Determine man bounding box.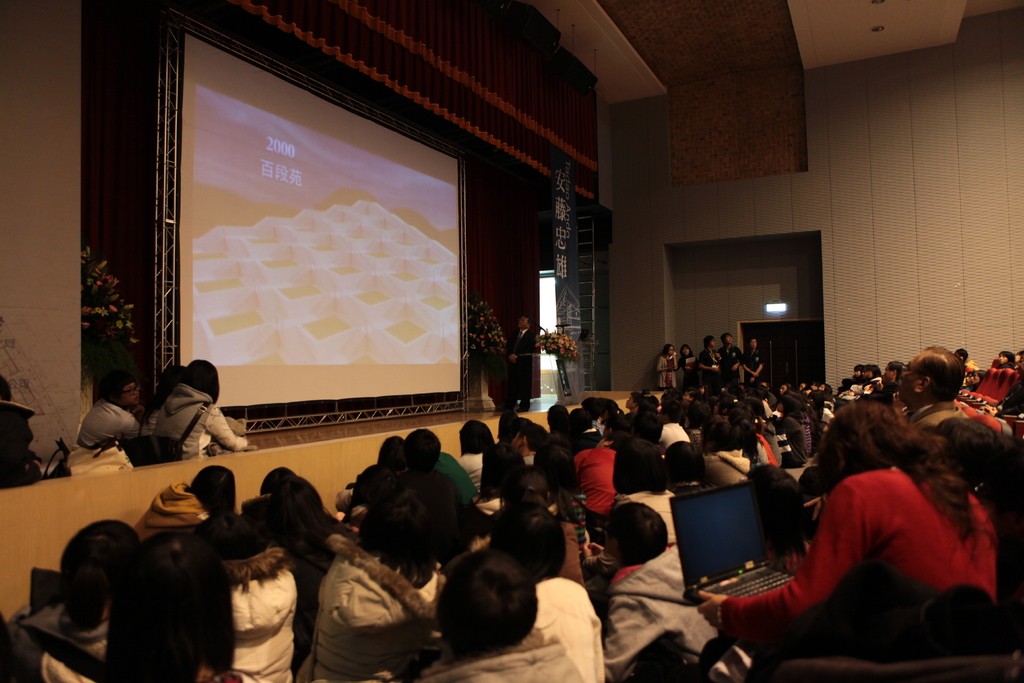
Determined: {"x1": 719, "y1": 333, "x2": 744, "y2": 378}.
